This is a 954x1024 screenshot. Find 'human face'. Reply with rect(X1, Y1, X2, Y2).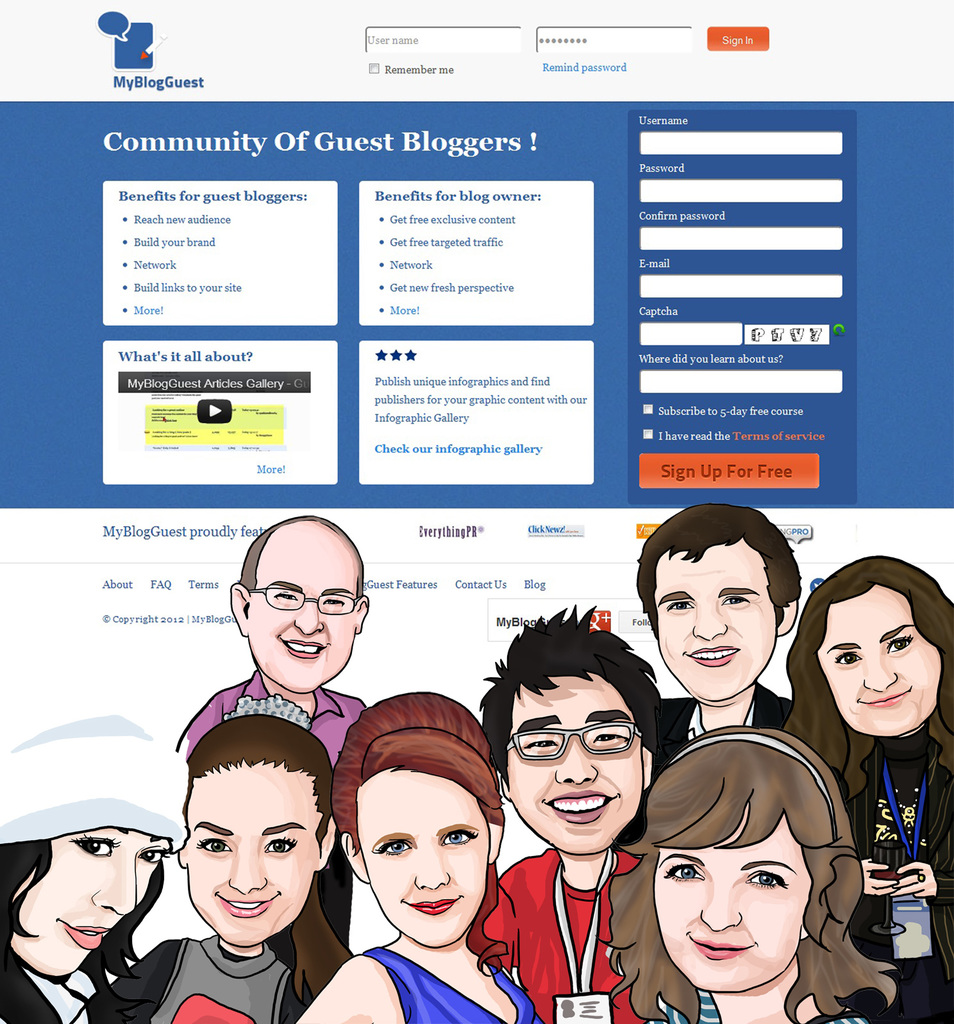
rect(366, 766, 494, 947).
